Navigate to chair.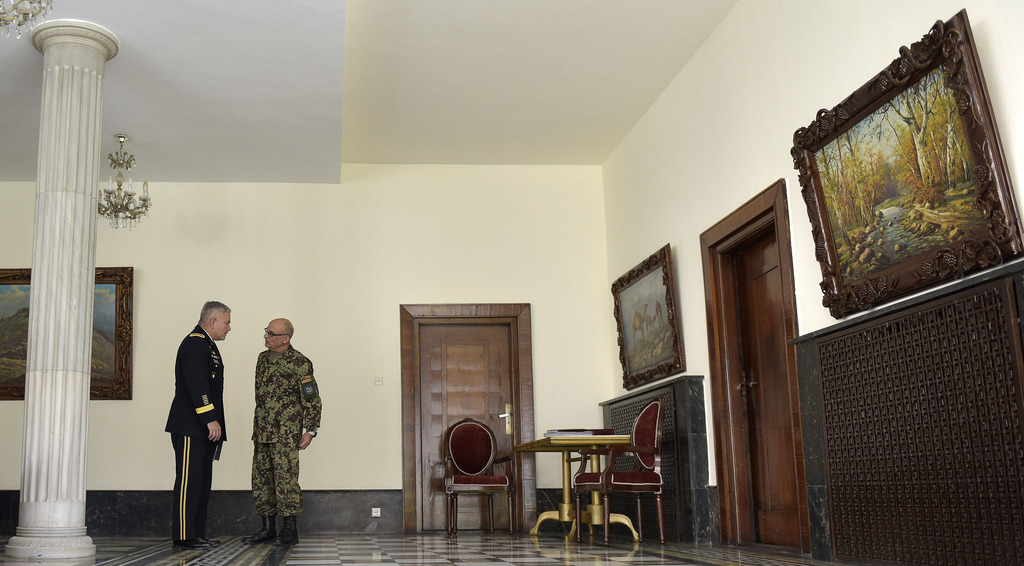
Navigation target: 441/415/516/535.
